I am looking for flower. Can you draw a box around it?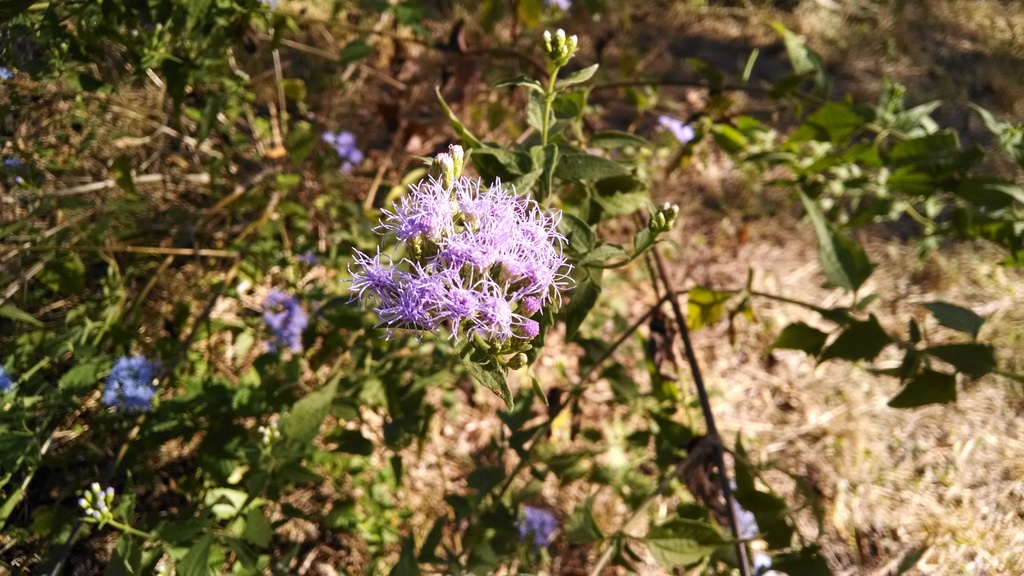
Sure, the bounding box is <box>0,364,15,395</box>.
